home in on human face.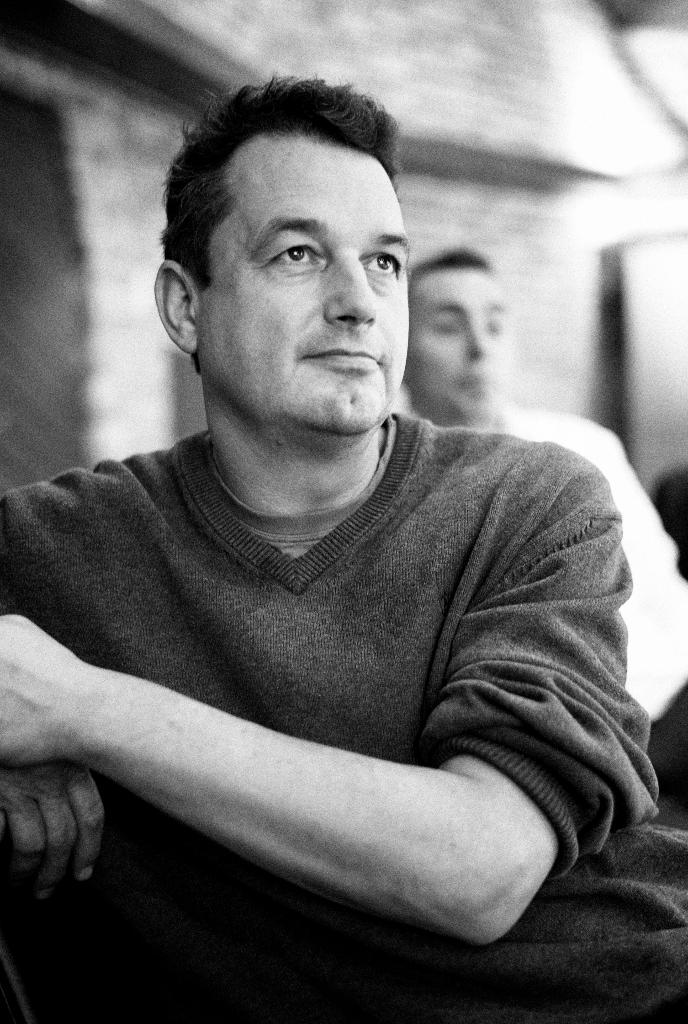
Homed in at [409, 273, 511, 417].
